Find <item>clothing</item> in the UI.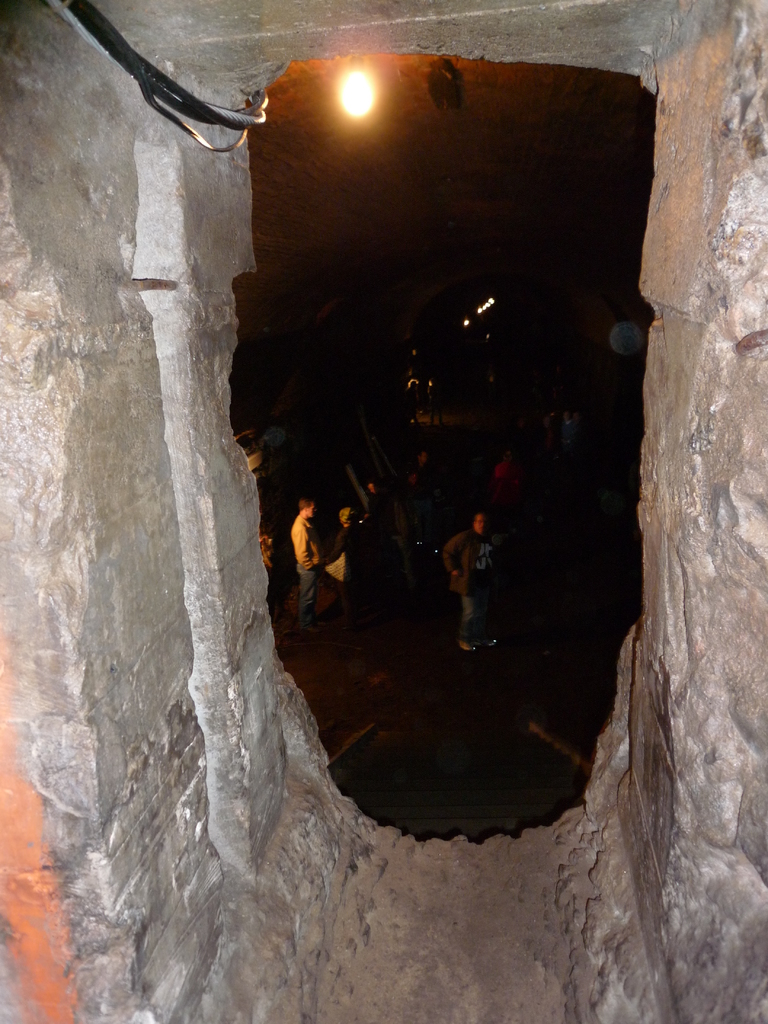
UI element at (391, 483, 413, 552).
